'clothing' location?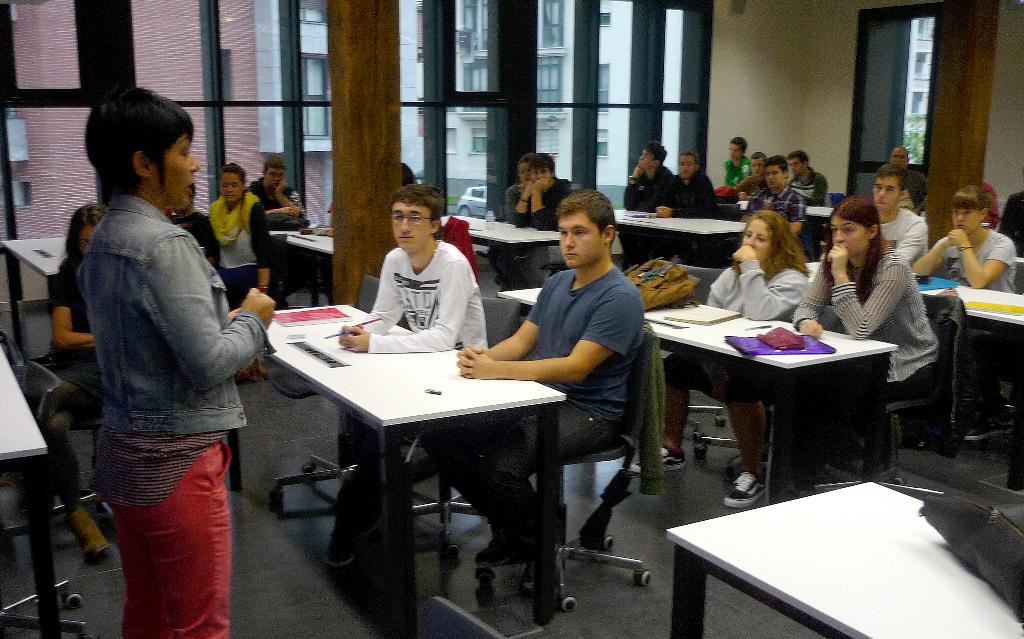
(left=81, top=188, right=270, bottom=638)
